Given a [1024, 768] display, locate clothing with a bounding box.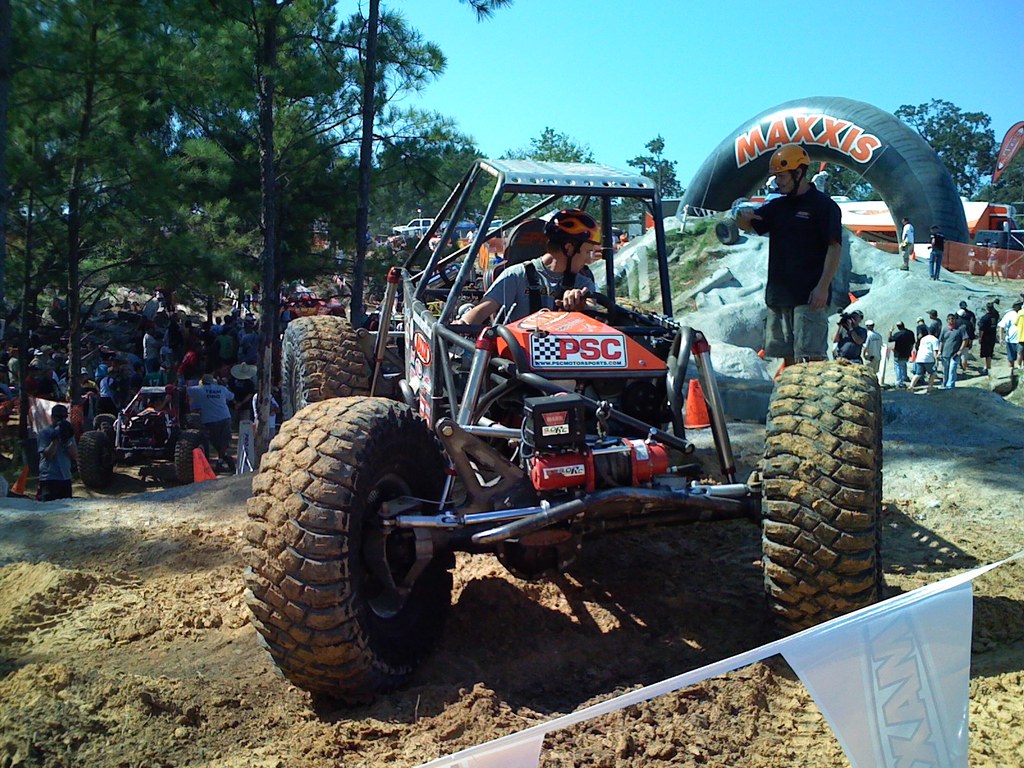
Located: bbox=[94, 364, 108, 382].
